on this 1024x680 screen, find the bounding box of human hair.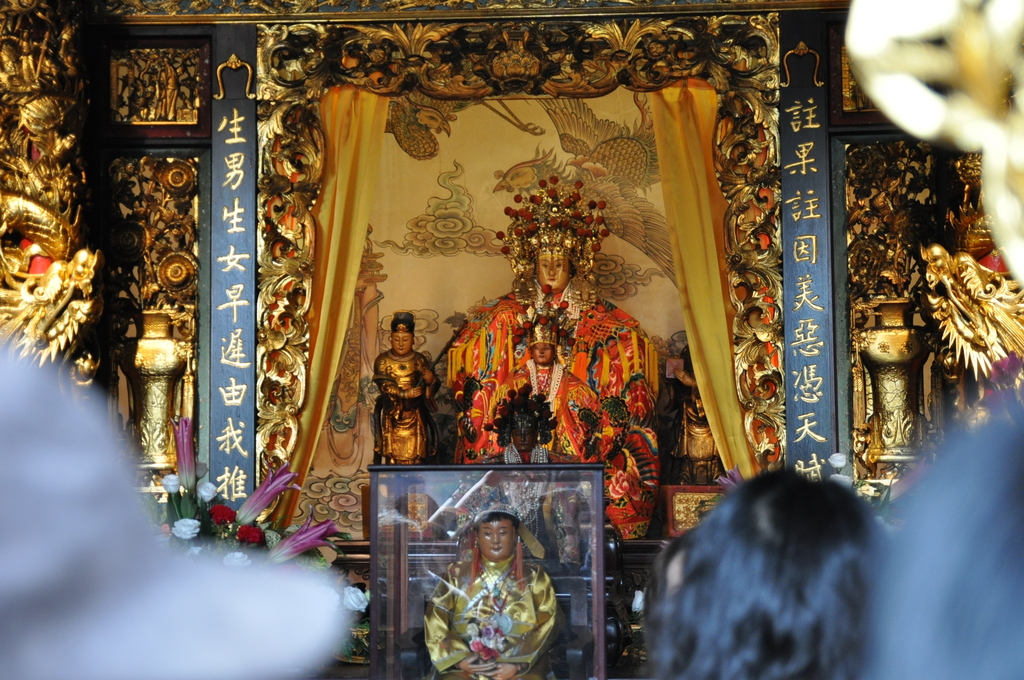
Bounding box: crop(641, 466, 916, 679).
